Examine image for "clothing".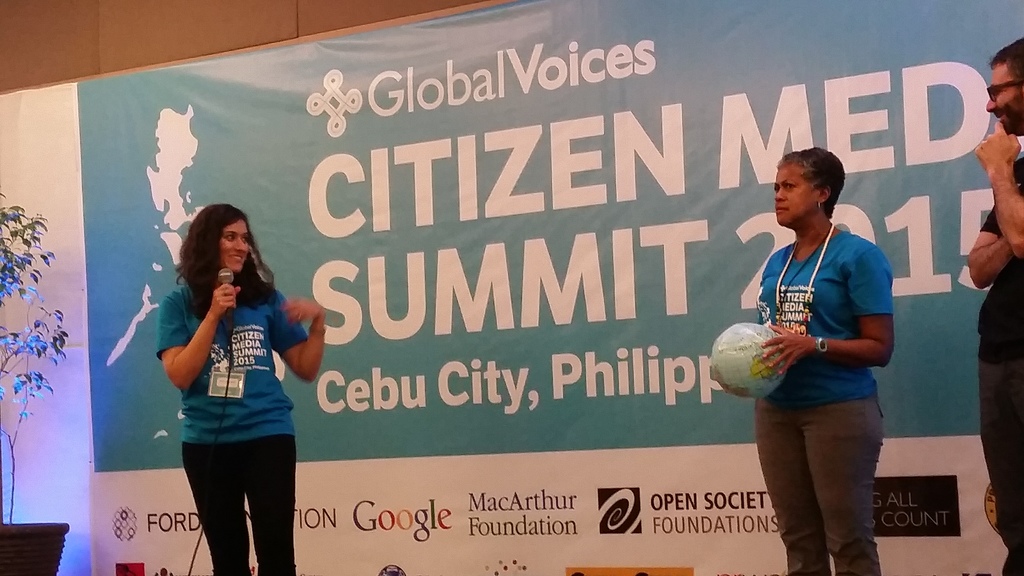
Examination result: x1=755 y1=229 x2=893 y2=575.
